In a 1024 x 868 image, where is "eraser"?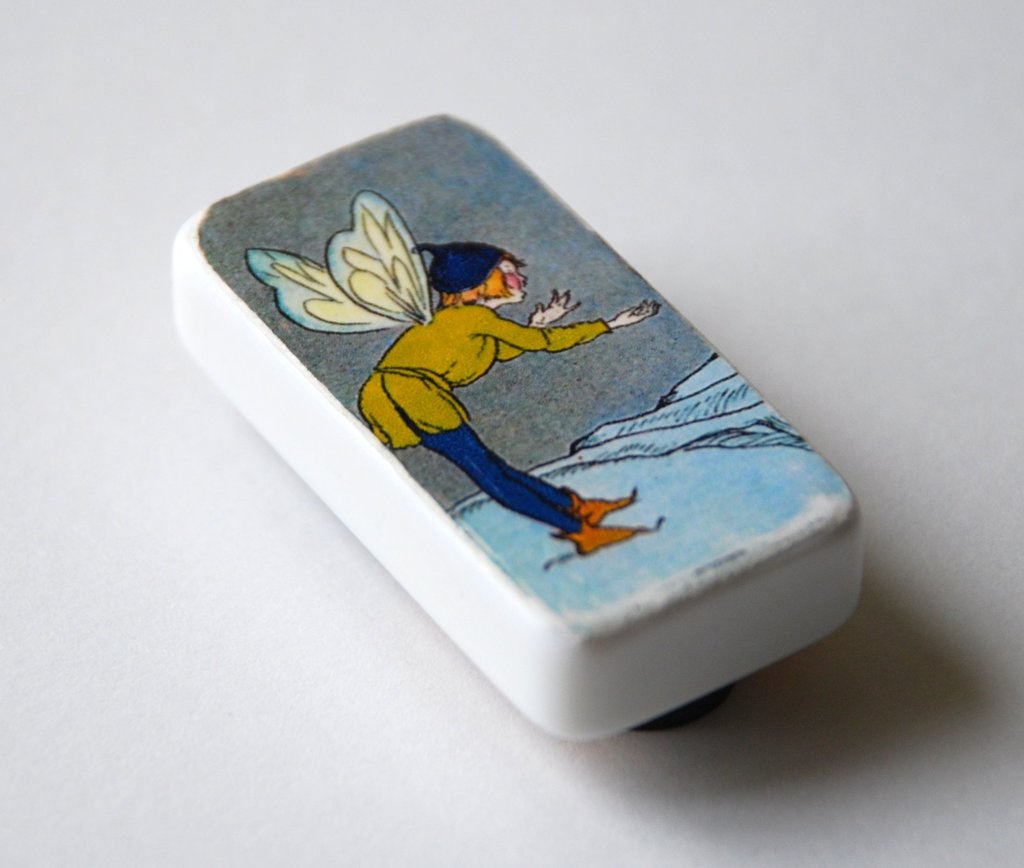
[166,110,867,744].
